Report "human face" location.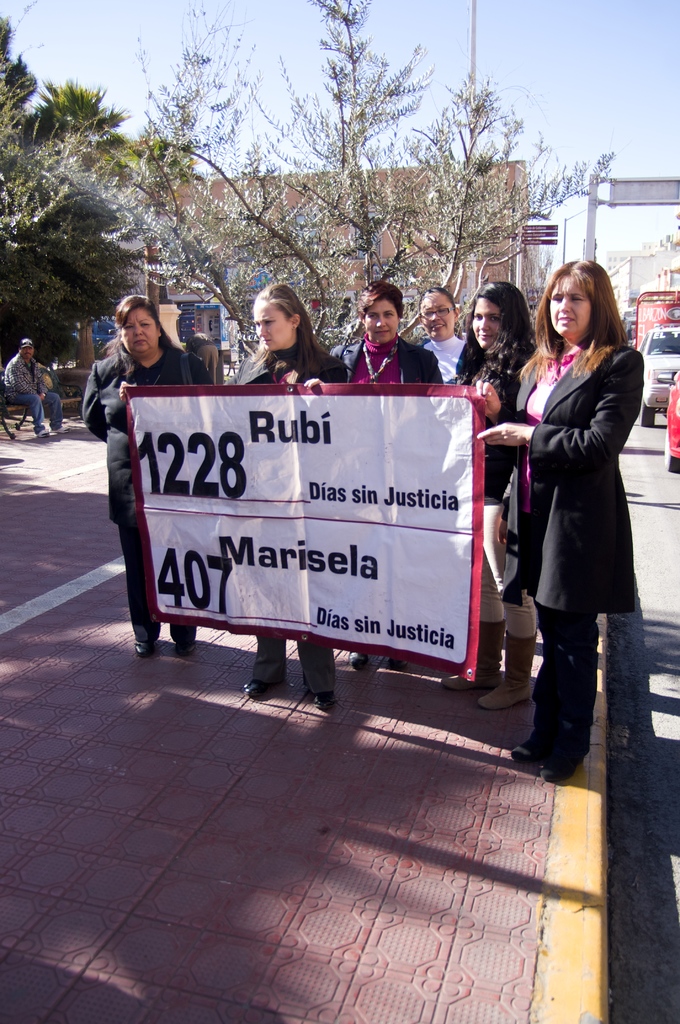
Report: <box>254,307,291,354</box>.
